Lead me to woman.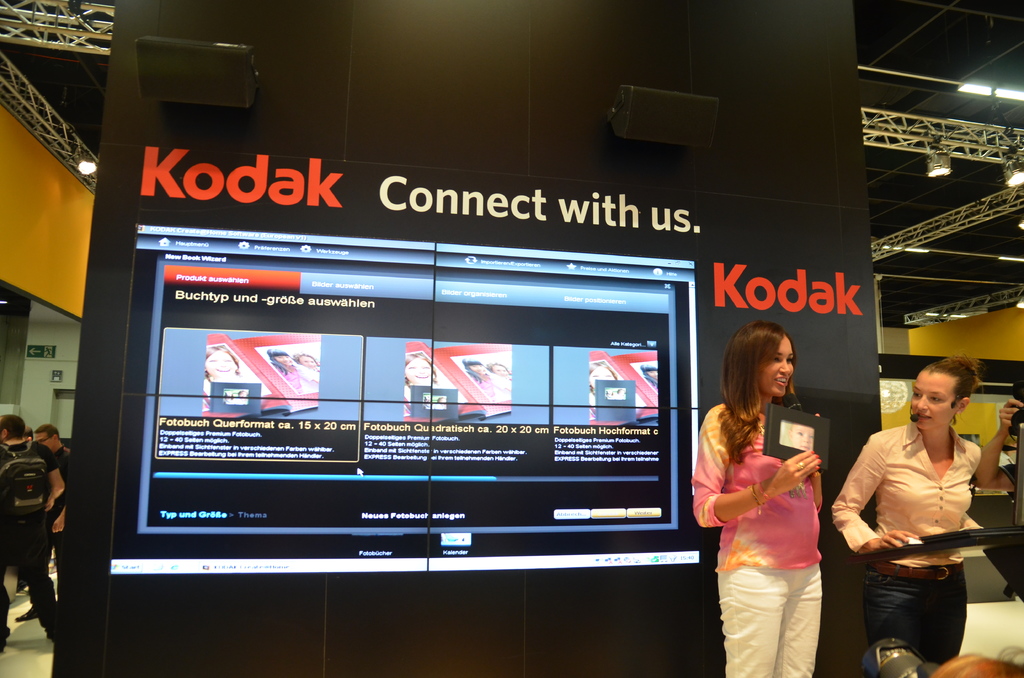
Lead to 702,328,849,677.
